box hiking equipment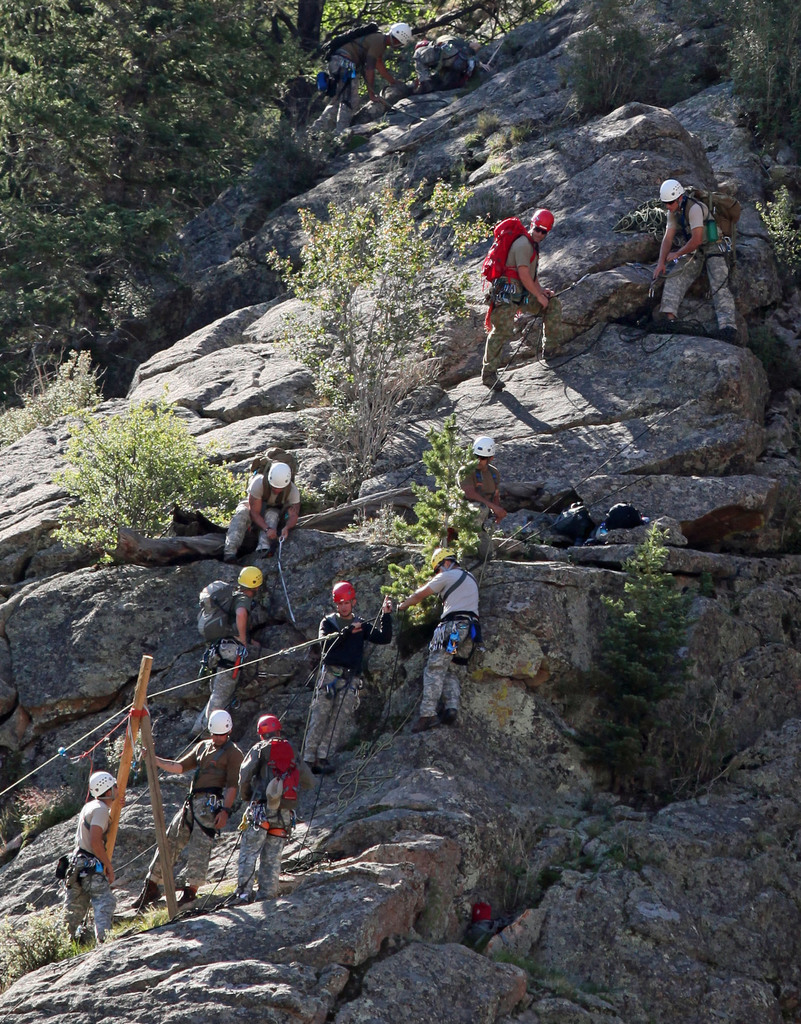
BBox(475, 216, 537, 293)
